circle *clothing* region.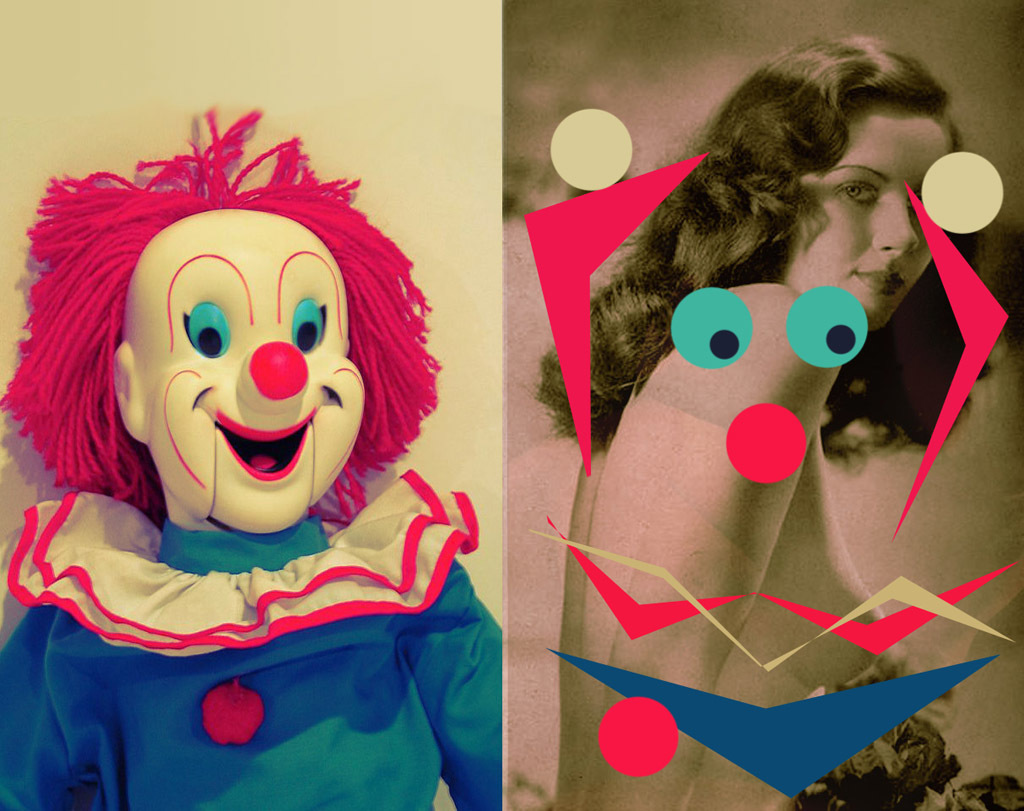
Region: [1, 379, 504, 776].
